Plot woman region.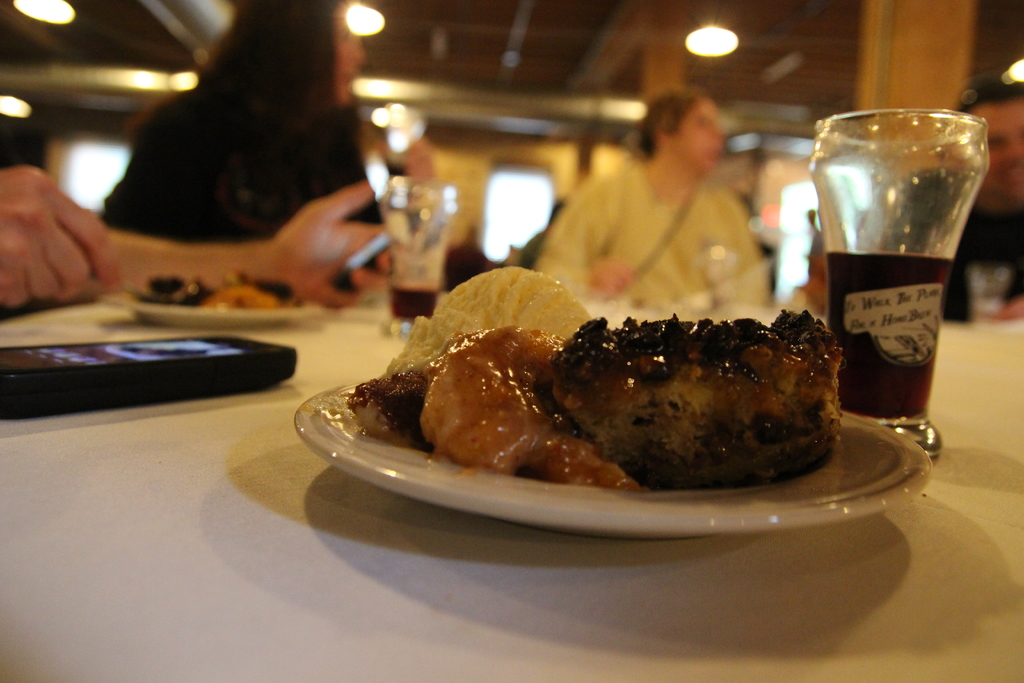
Plotted at 100 0 396 306.
